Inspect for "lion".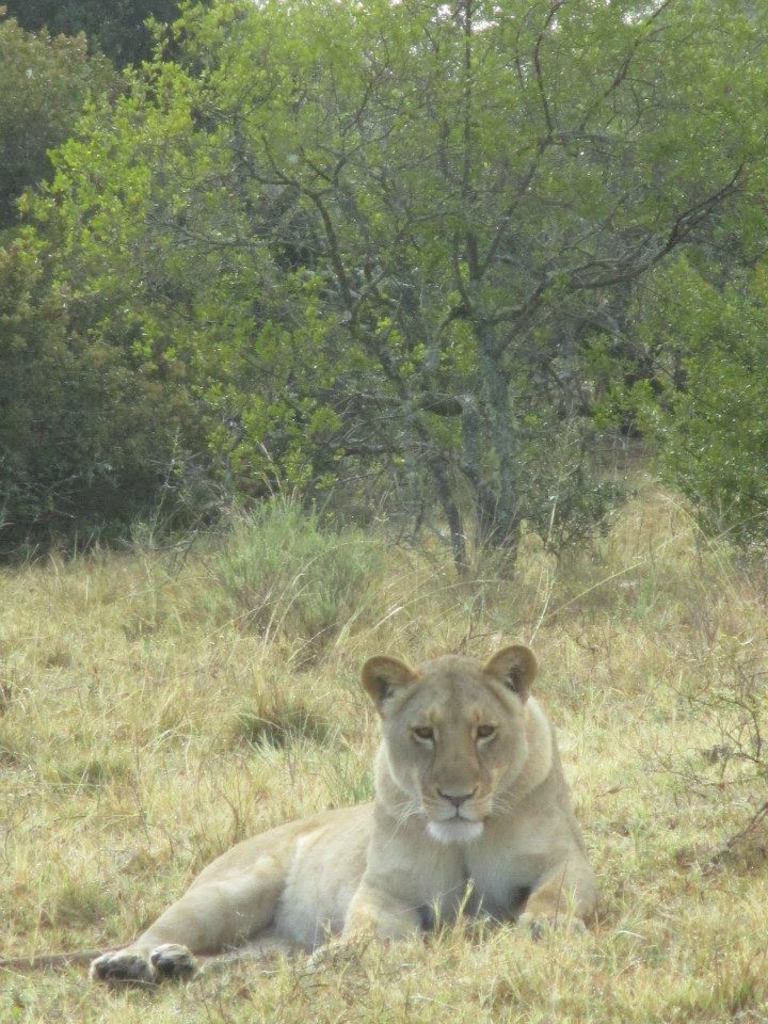
Inspection: l=0, t=643, r=599, b=997.
